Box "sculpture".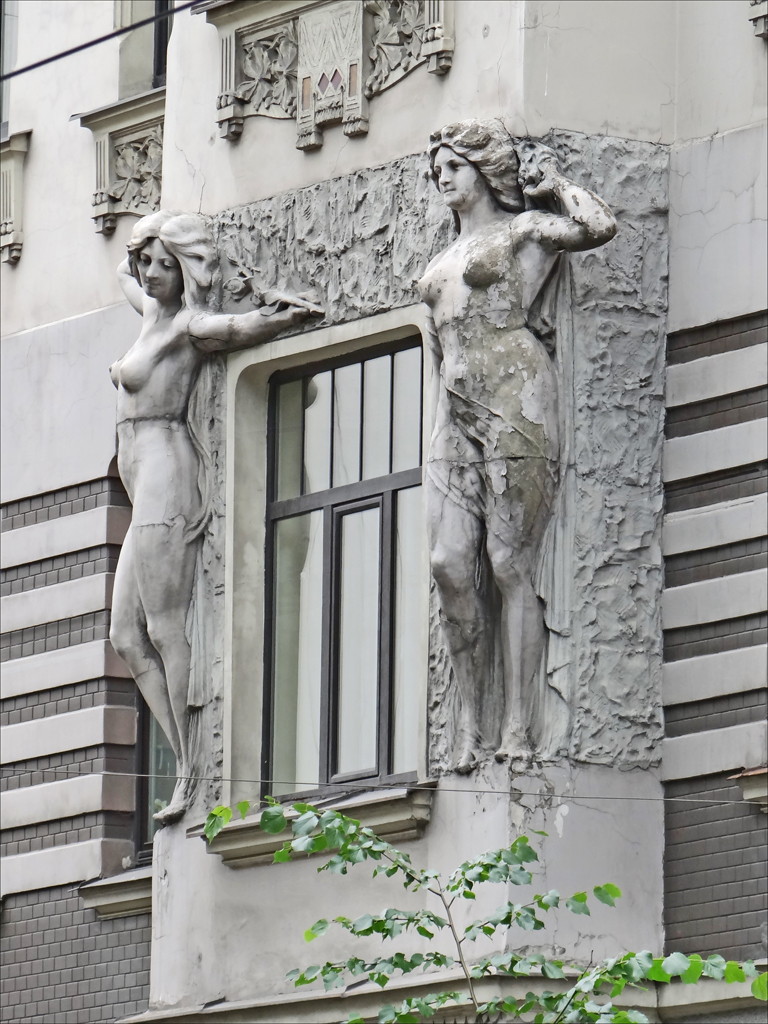
(x1=397, y1=115, x2=619, y2=785).
